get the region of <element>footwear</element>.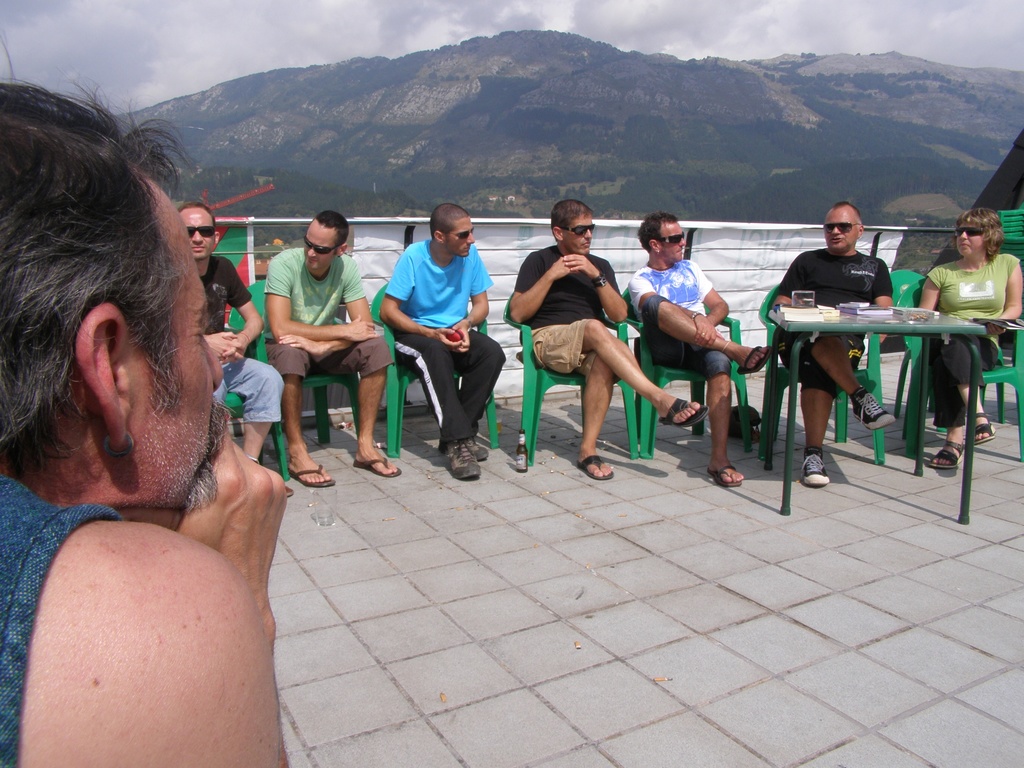
pyautogui.locateOnScreen(286, 463, 330, 490).
